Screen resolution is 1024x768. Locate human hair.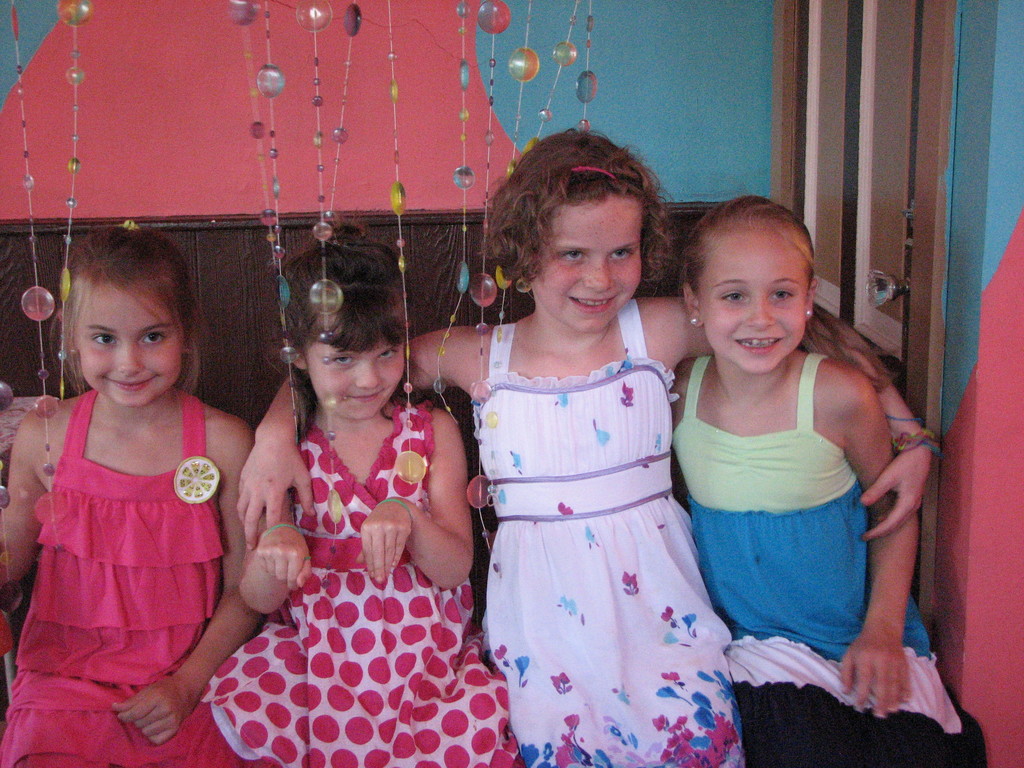
278,225,404,439.
